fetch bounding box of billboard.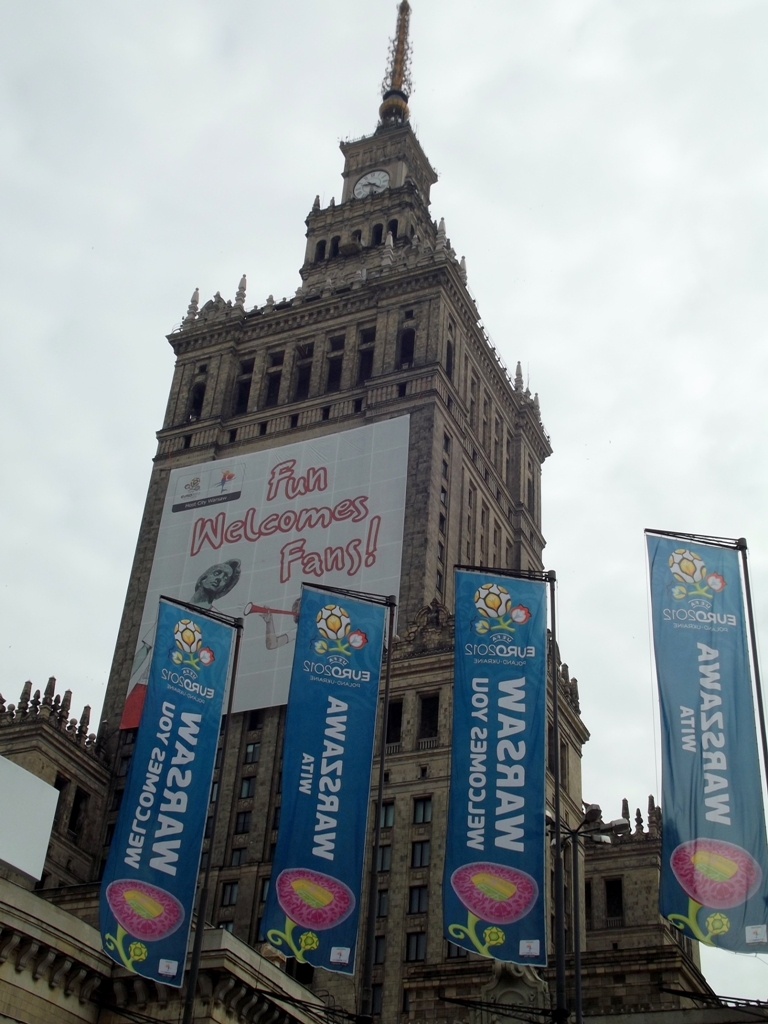
Bbox: <bbox>421, 564, 557, 958</bbox>.
